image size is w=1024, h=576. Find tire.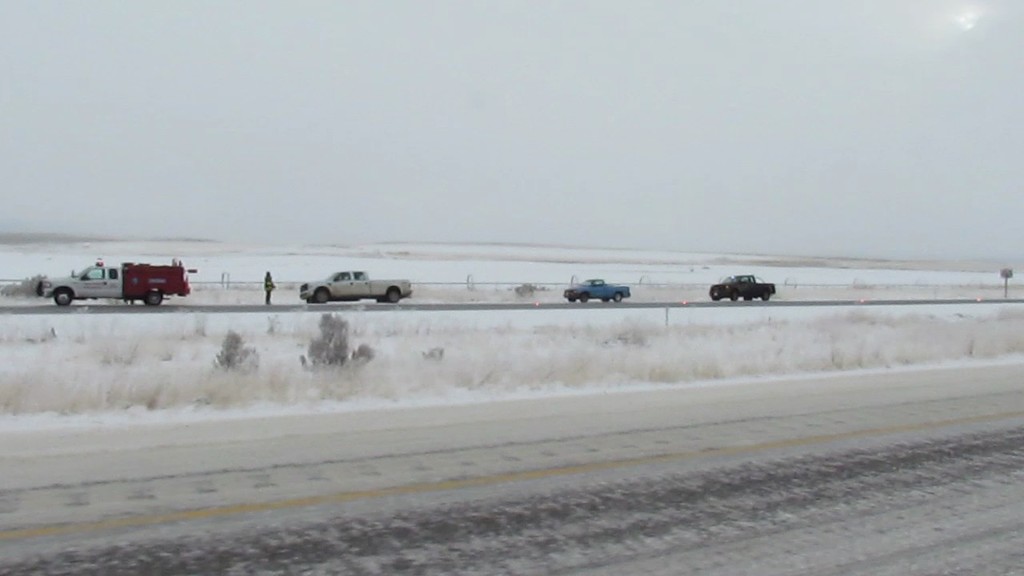
region(760, 289, 769, 301).
